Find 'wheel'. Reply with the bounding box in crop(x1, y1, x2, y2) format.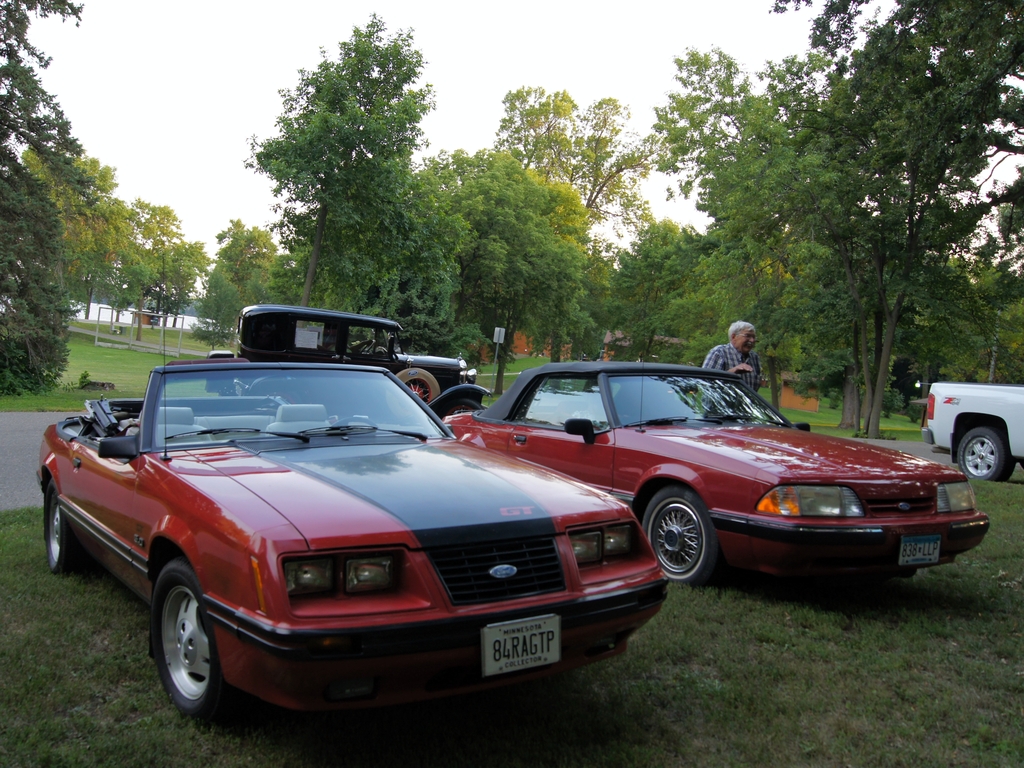
crop(639, 483, 718, 585).
